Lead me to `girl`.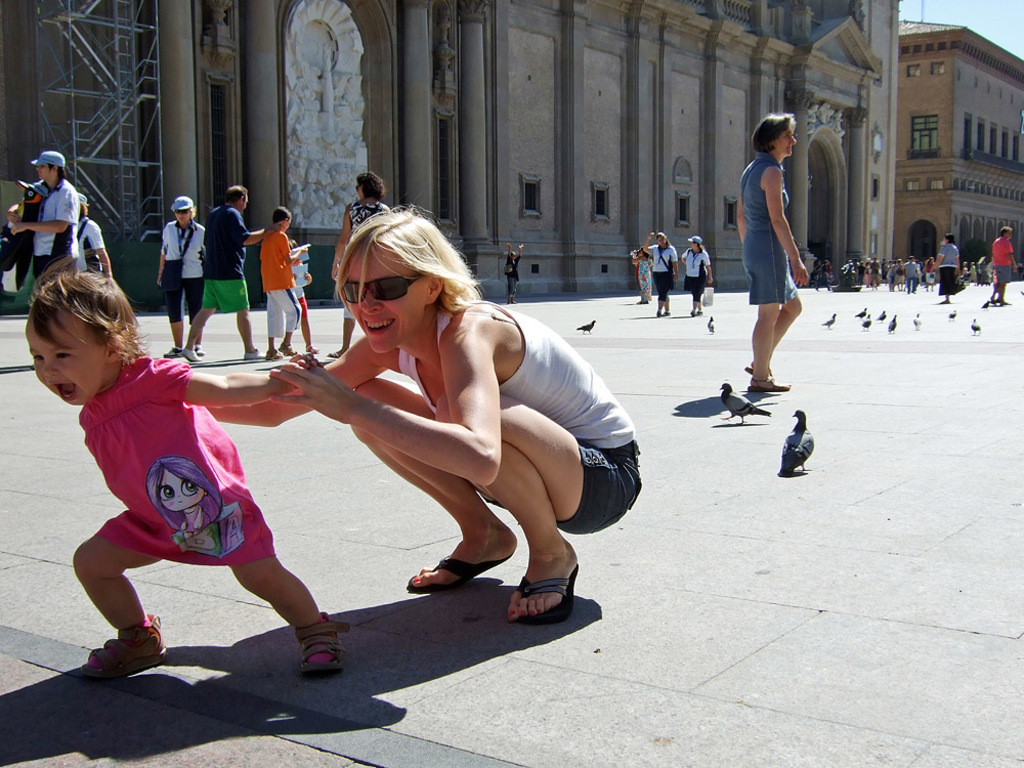
Lead to [18,245,346,687].
